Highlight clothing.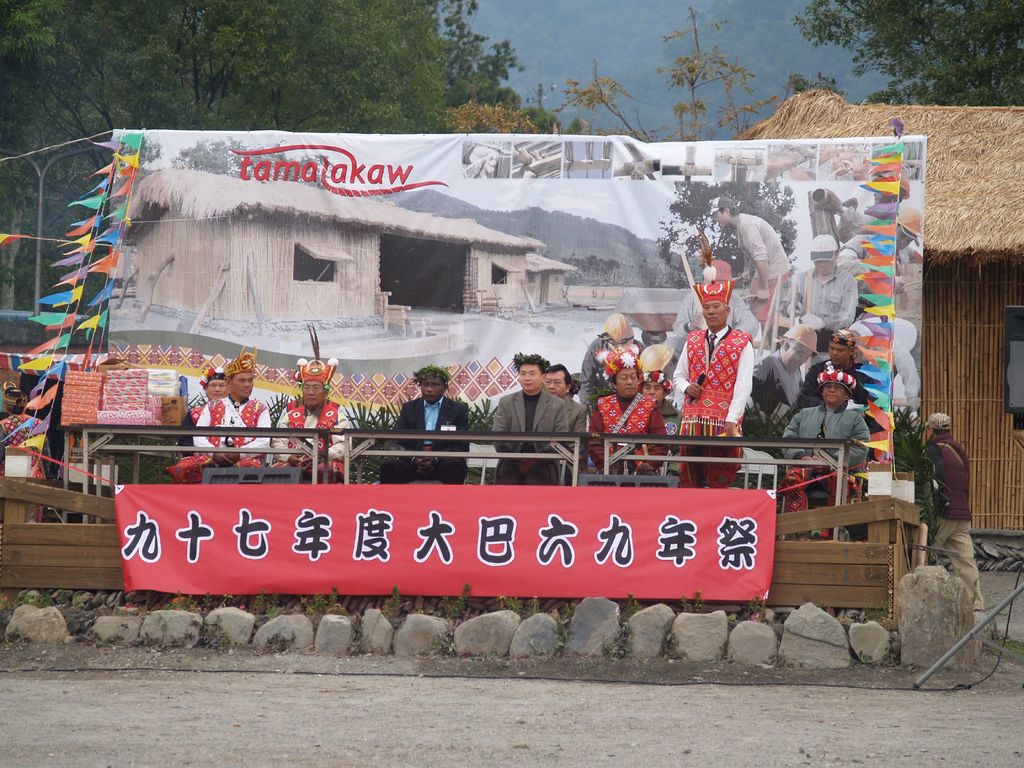
Highlighted region: select_region(269, 404, 349, 484).
